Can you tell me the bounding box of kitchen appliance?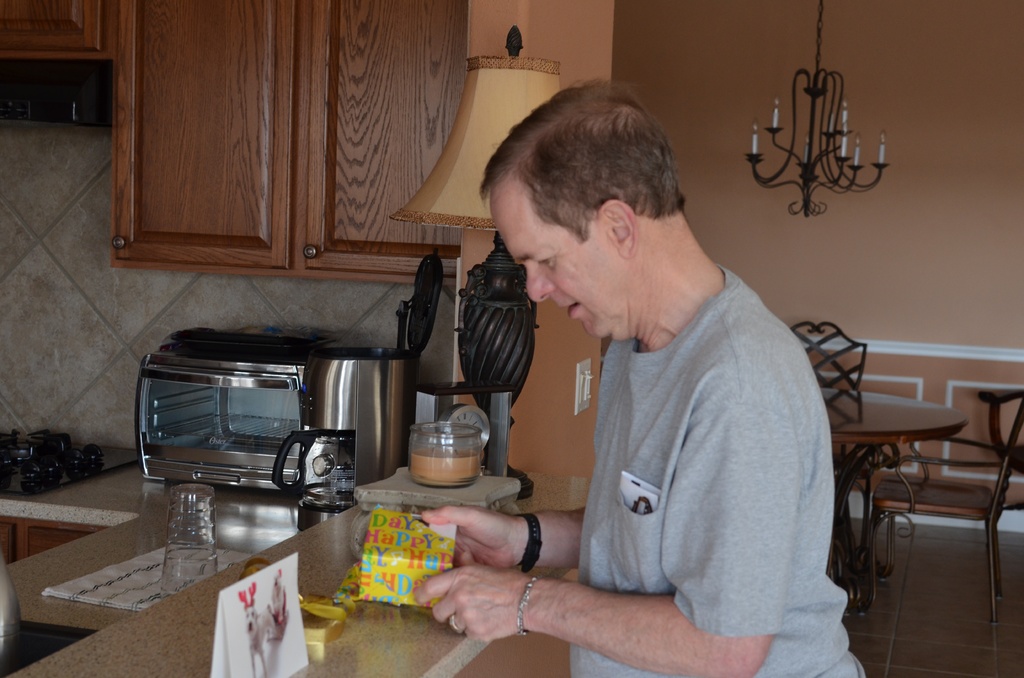
(left=404, top=424, right=483, bottom=487).
